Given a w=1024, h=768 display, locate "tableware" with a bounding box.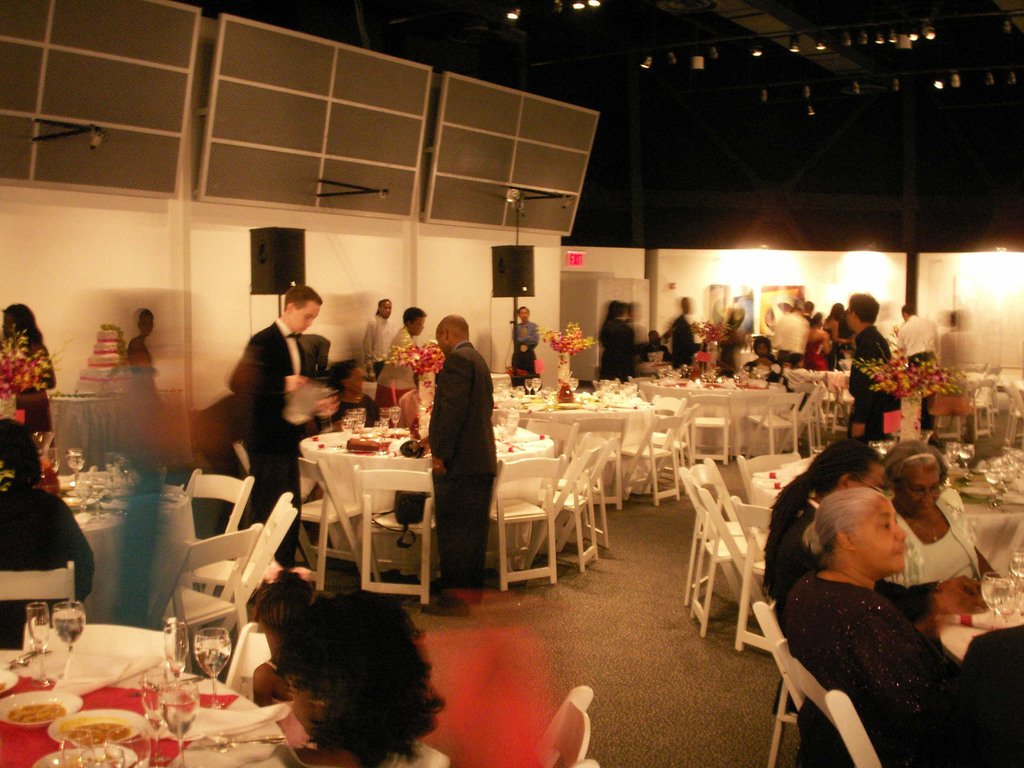
Located: select_region(55, 599, 85, 668).
